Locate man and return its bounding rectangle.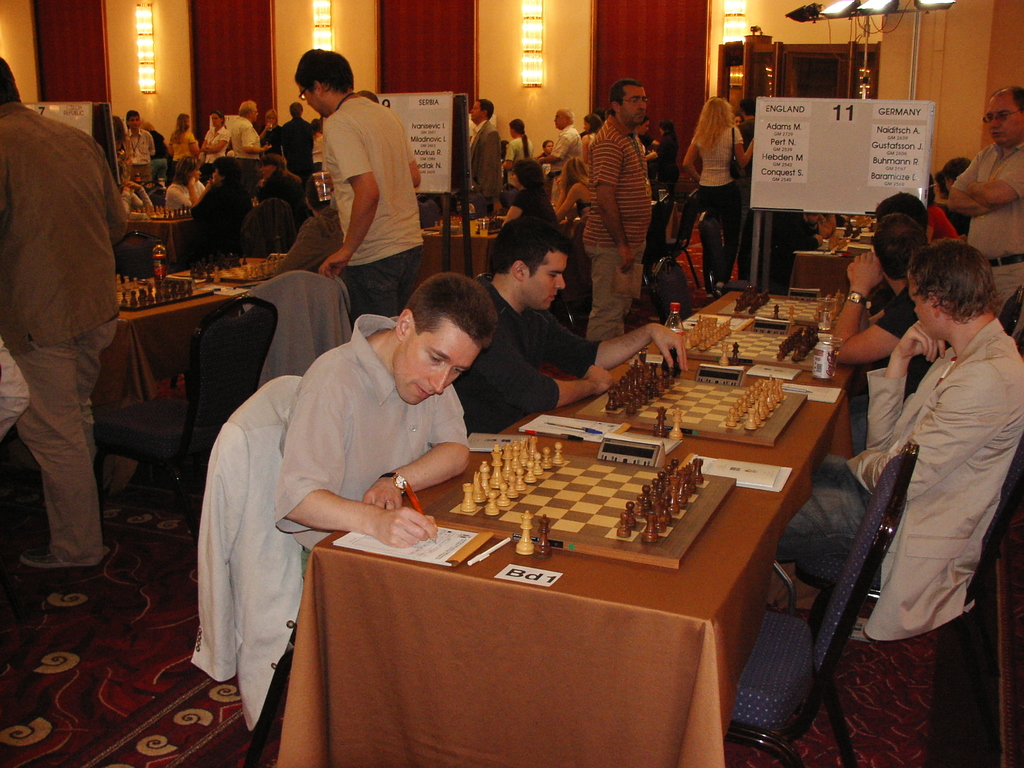
[1,71,150,595].
